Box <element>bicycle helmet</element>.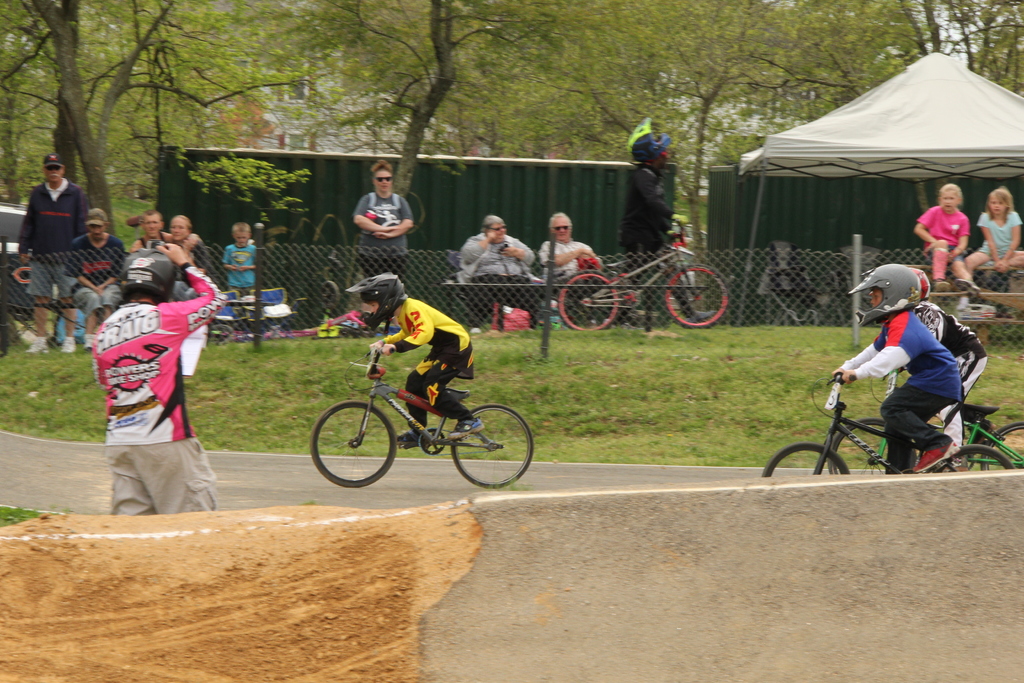
BBox(850, 263, 920, 324).
